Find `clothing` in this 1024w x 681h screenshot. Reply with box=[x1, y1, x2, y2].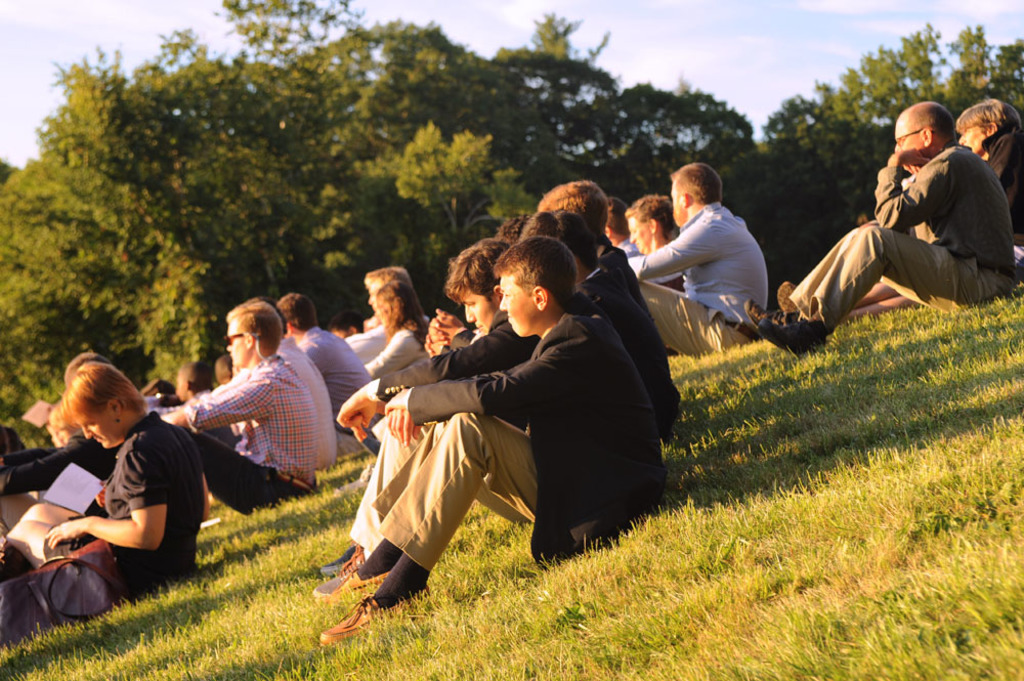
box=[346, 303, 536, 536].
